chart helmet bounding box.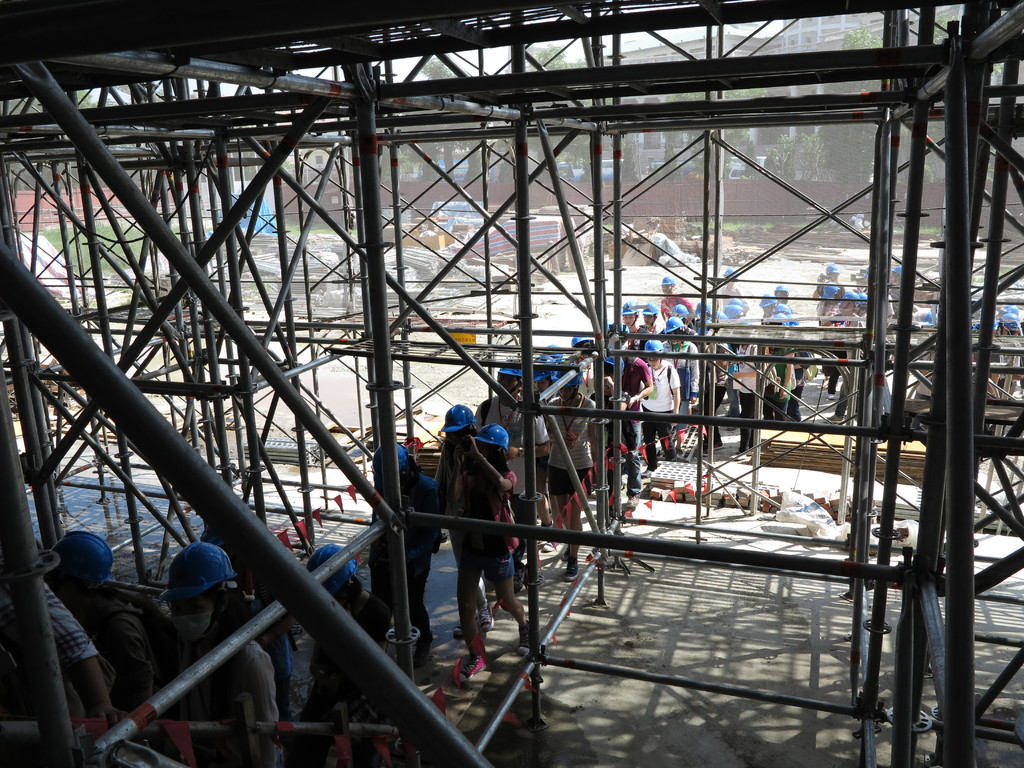
Charted: (721, 301, 744, 318).
